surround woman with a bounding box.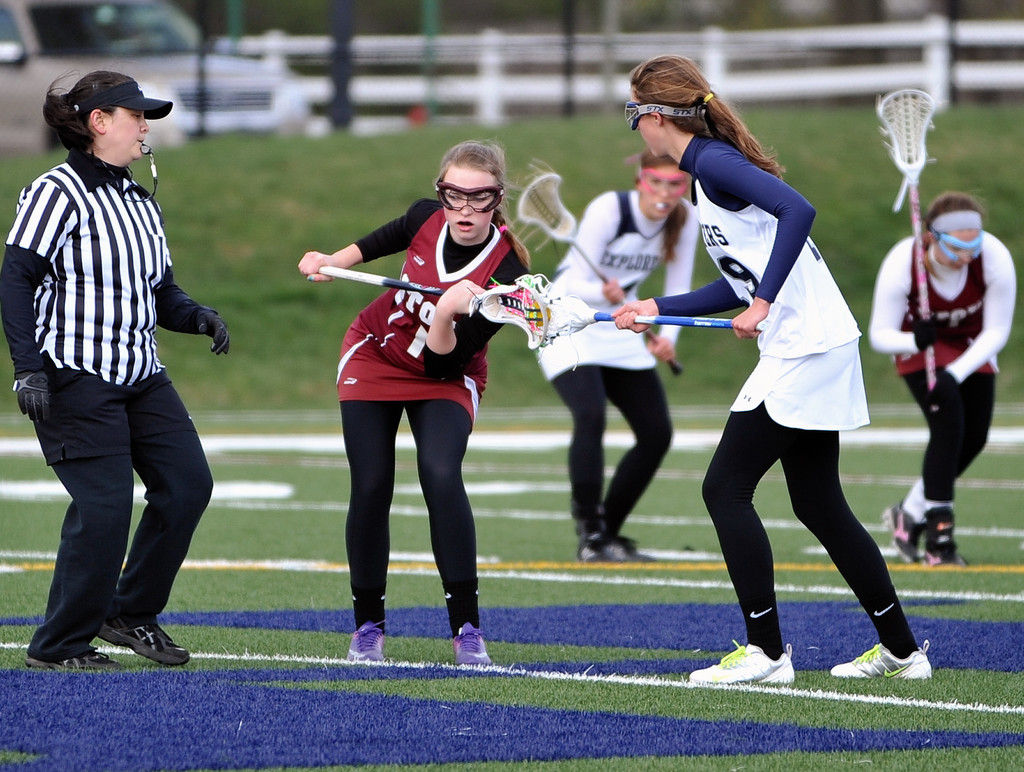
bbox=[533, 152, 705, 571].
